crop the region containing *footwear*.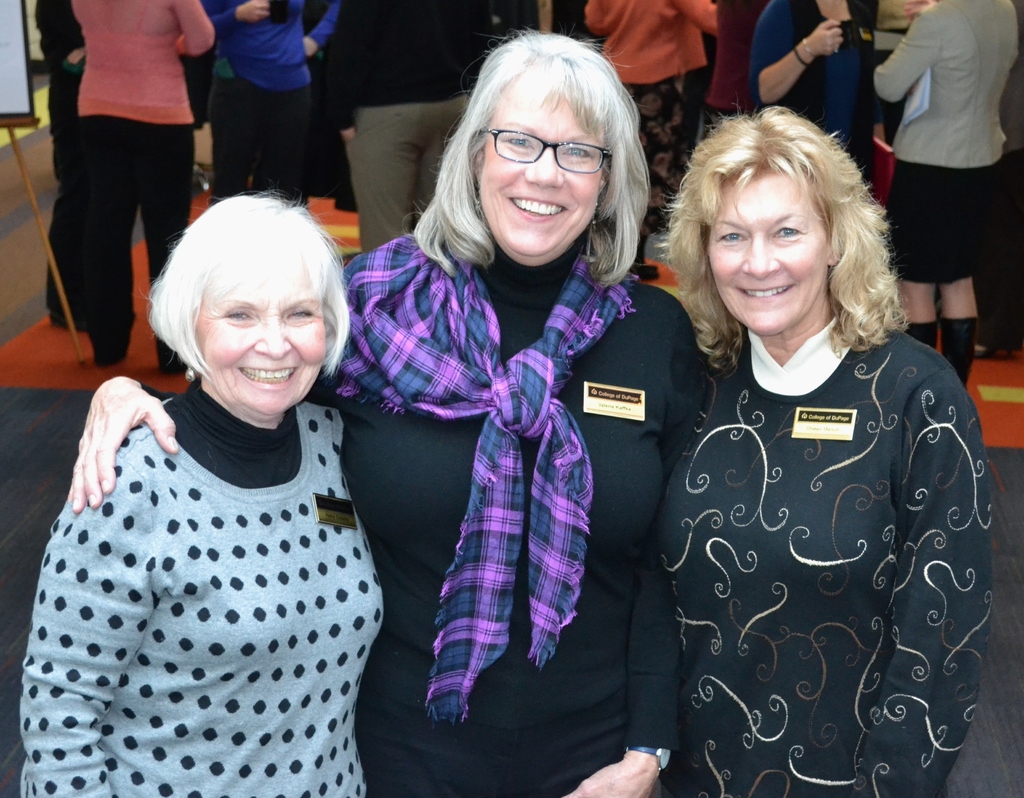
Crop region: locate(971, 335, 1014, 362).
